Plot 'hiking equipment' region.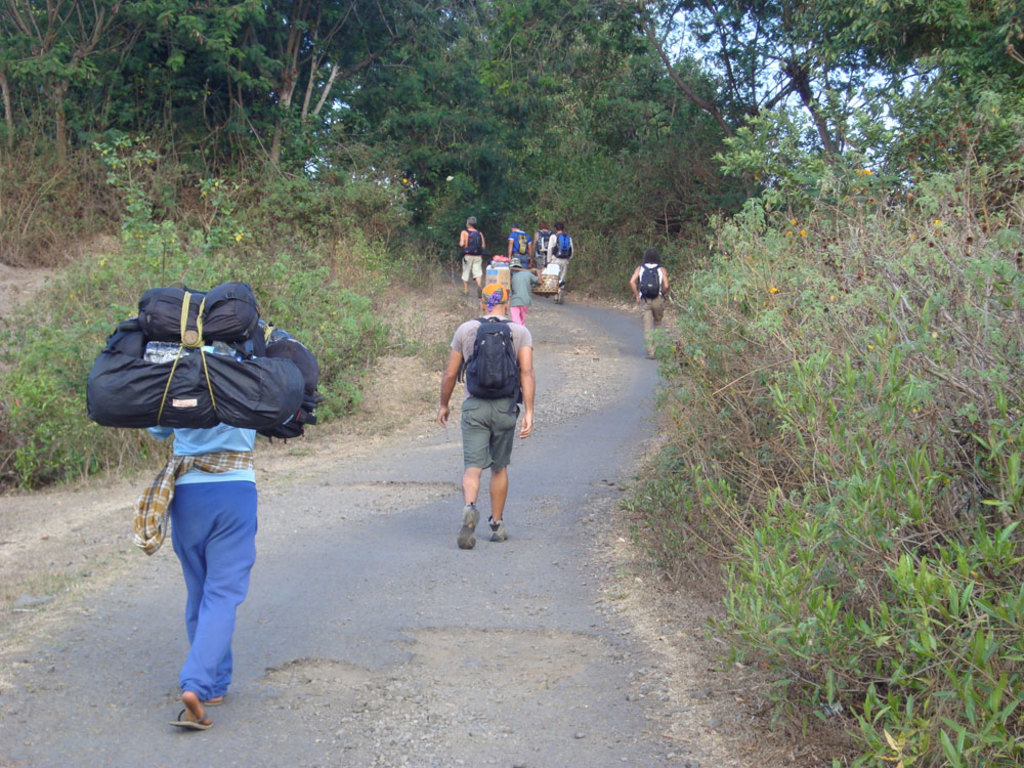
Plotted at <box>557,226,569,258</box>.
